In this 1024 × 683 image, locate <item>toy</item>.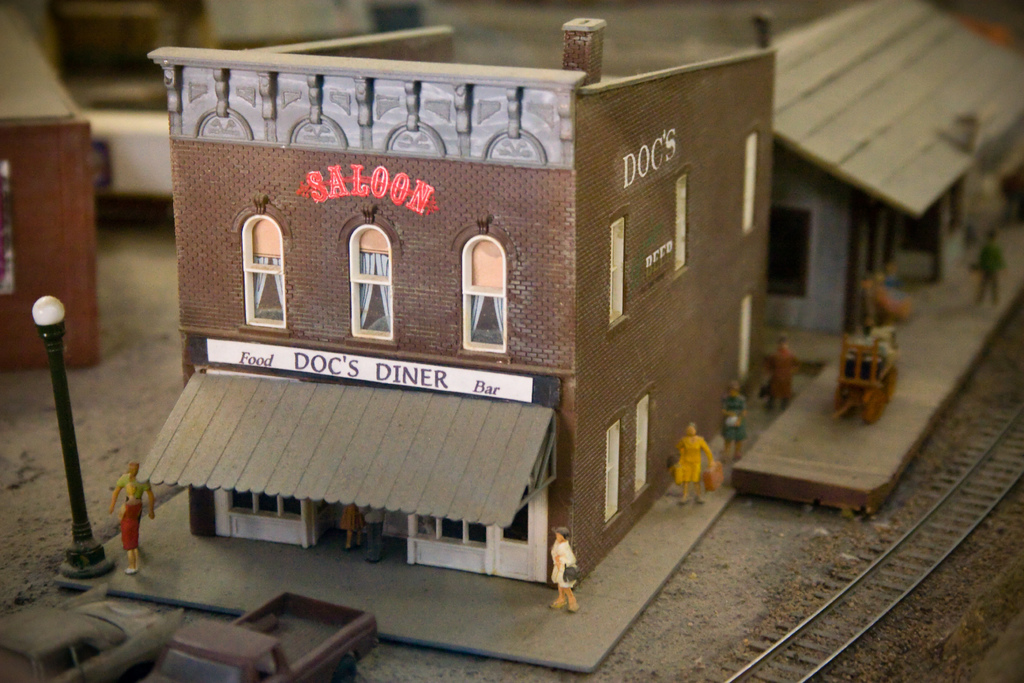
Bounding box: (771, 345, 797, 402).
